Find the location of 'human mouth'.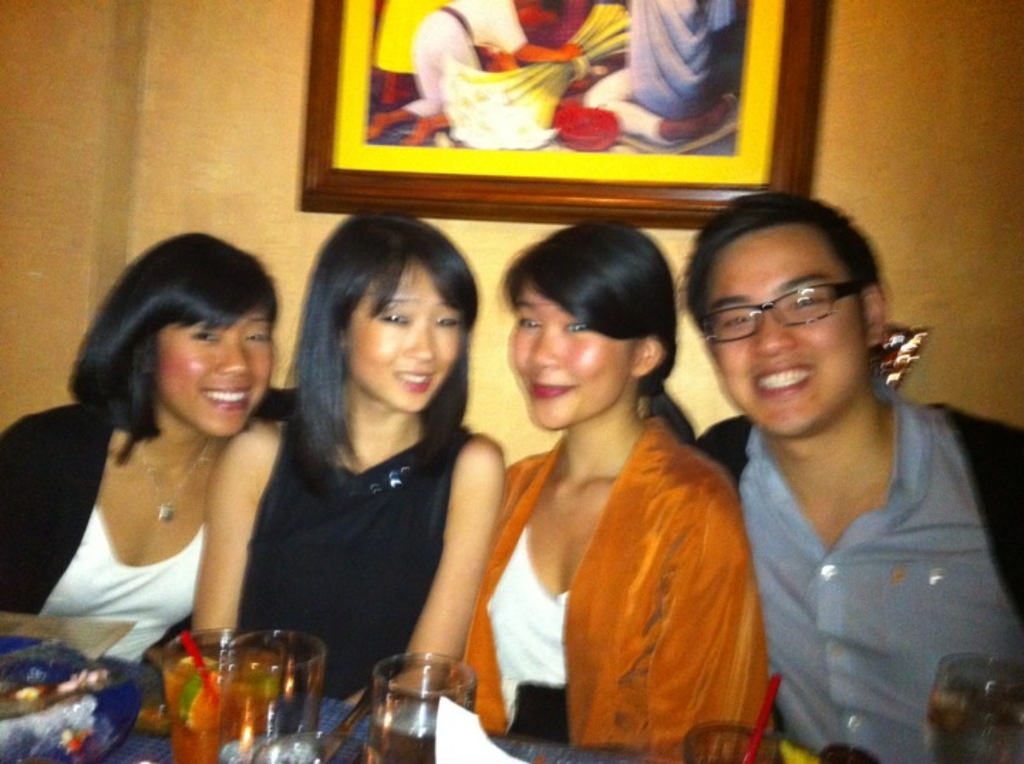
Location: x1=193 y1=387 x2=252 y2=413.
